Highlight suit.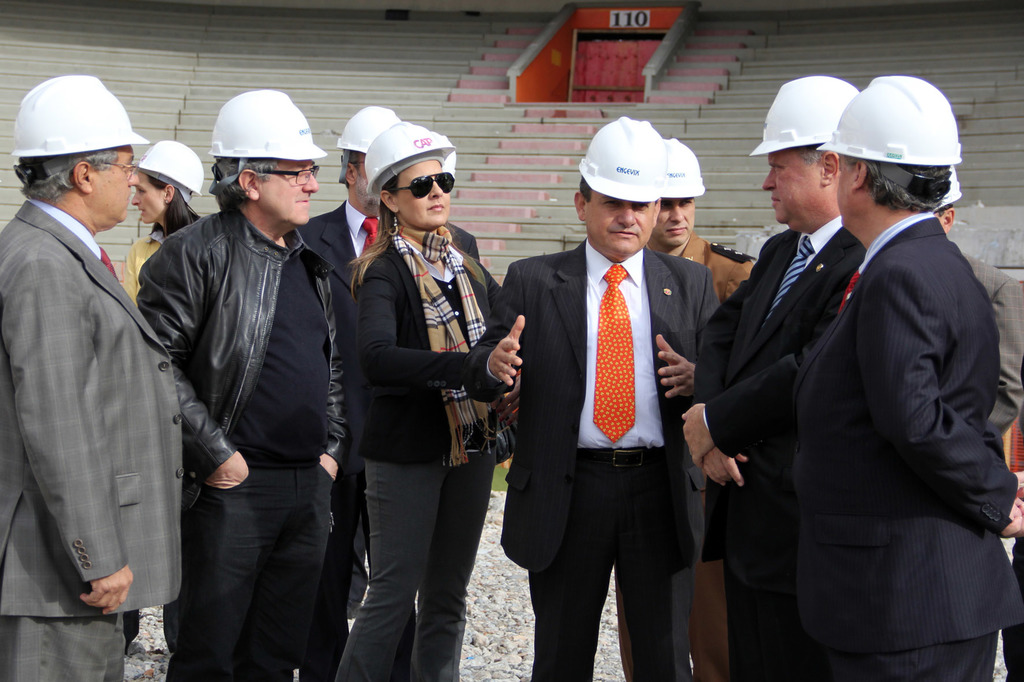
Highlighted region: box=[468, 244, 721, 678].
